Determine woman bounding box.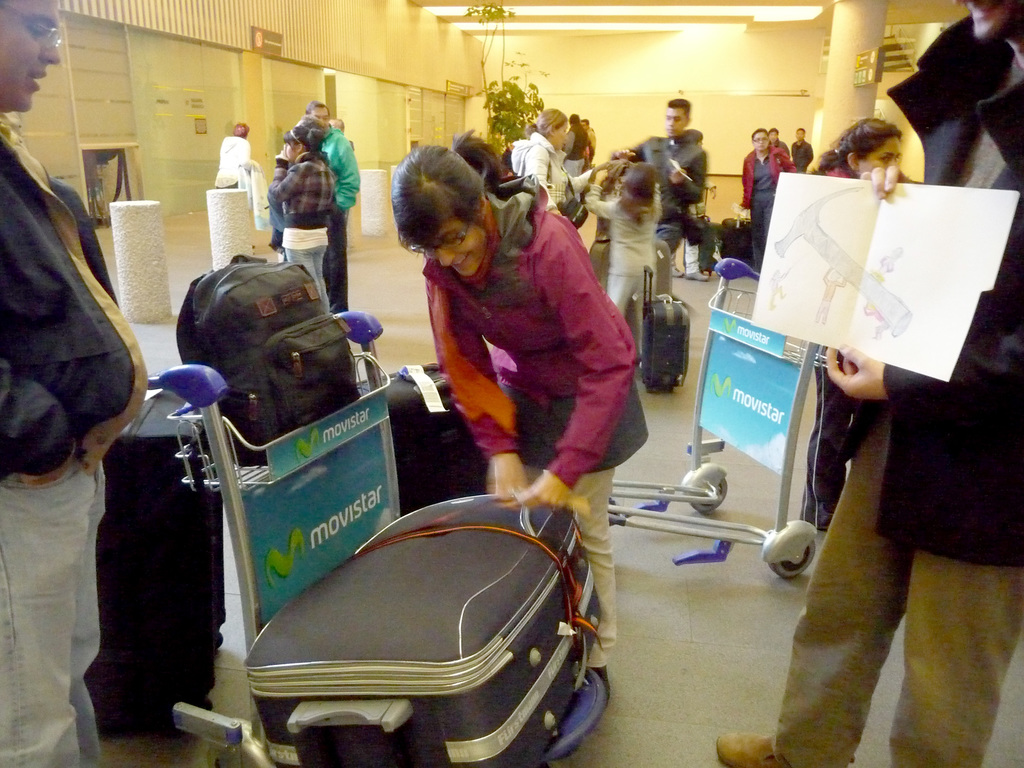
Determined: Rect(386, 129, 661, 699).
